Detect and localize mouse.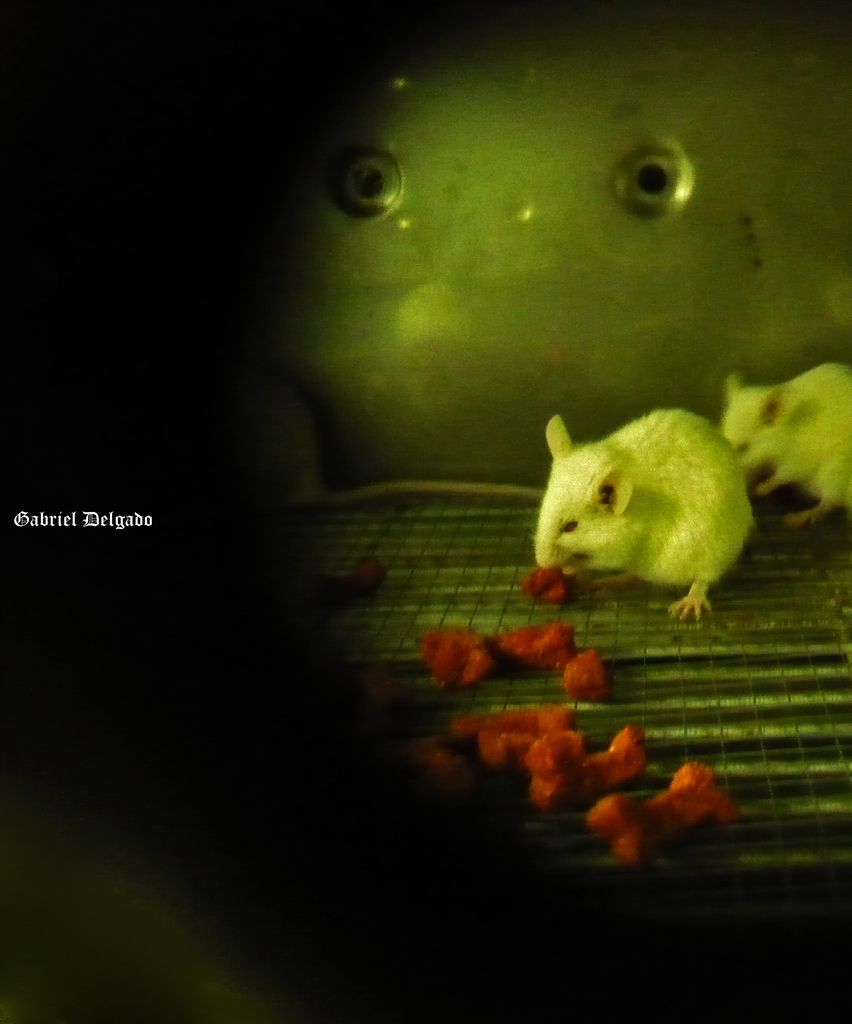
Localized at rect(722, 358, 851, 529).
